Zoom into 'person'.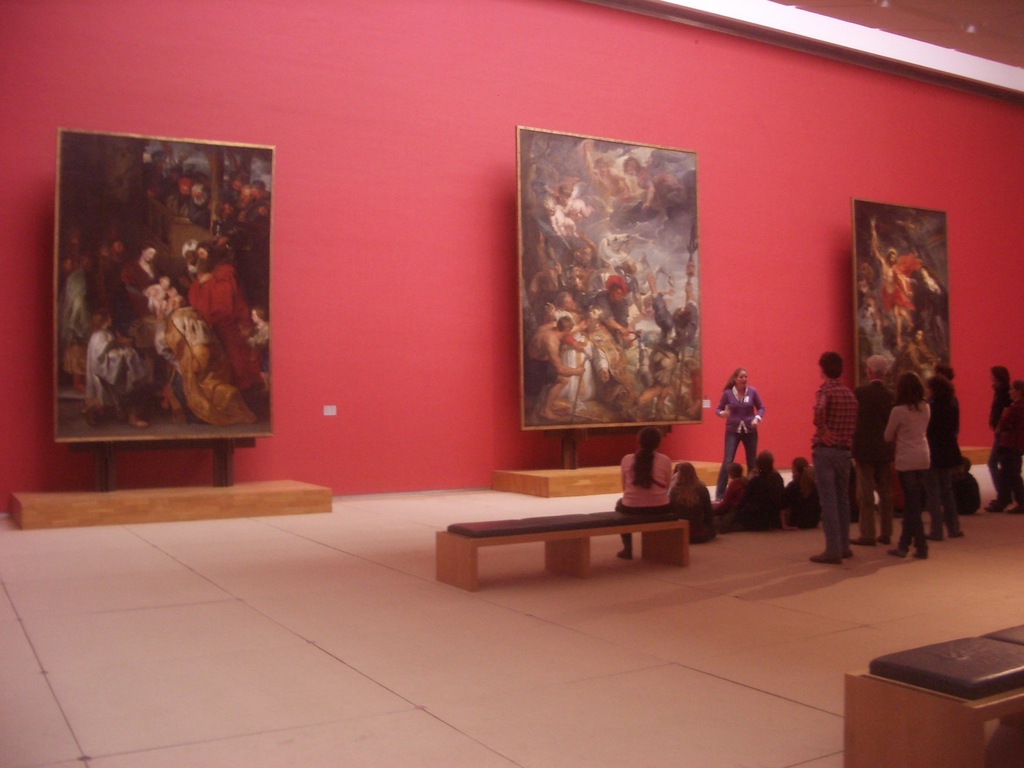
Zoom target: 924, 359, 965, 541.
